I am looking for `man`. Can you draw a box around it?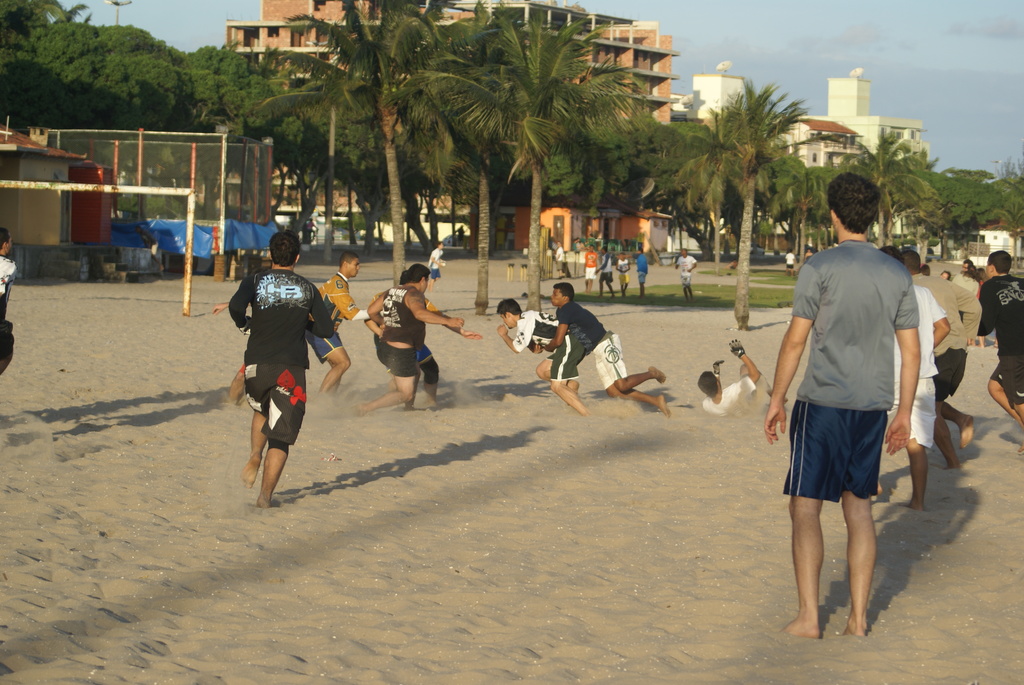
Sure, the bounding box is 497 296 593 417.
